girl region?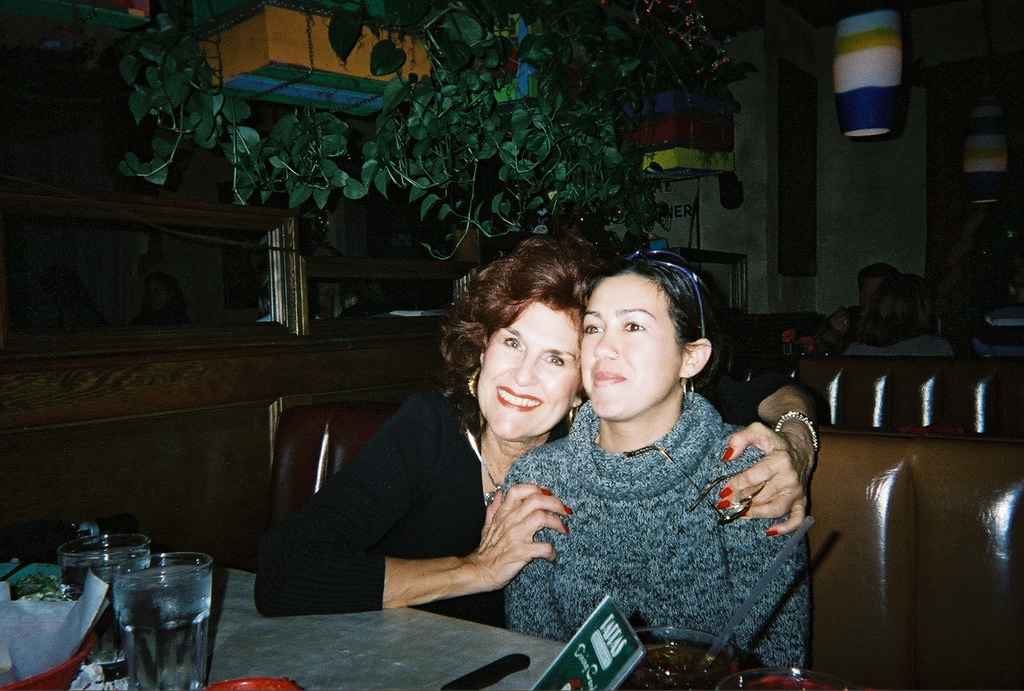
[503, 251, 809, 678]
